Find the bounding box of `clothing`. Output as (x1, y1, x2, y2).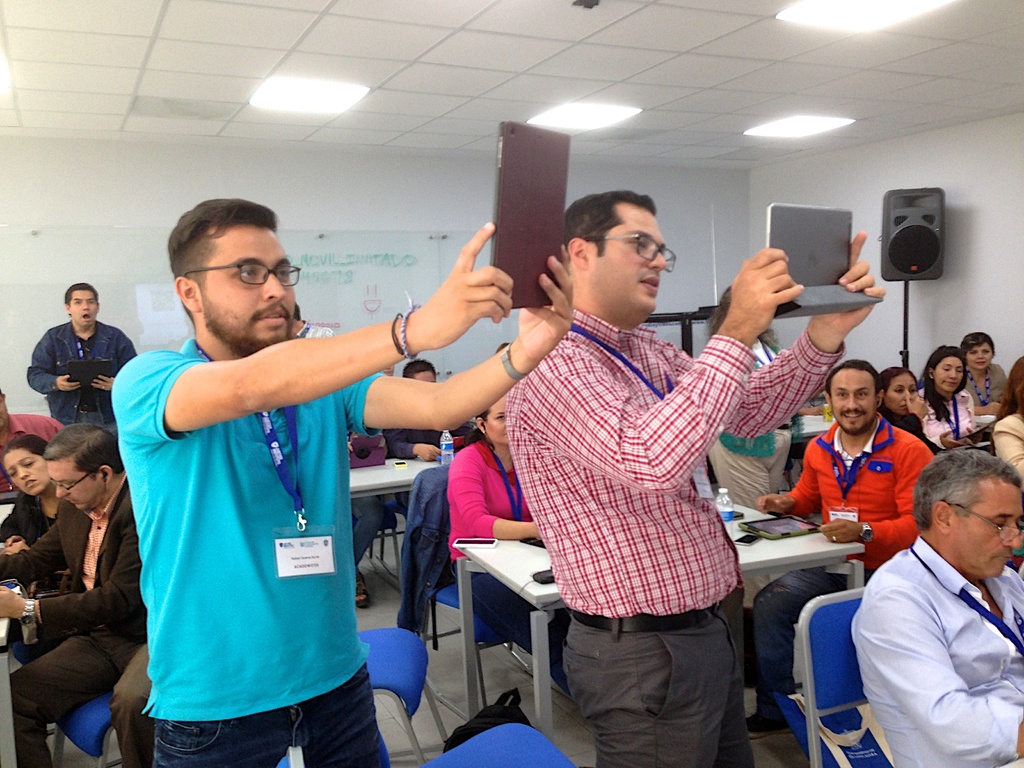
(963, 359, 1011, 405).
